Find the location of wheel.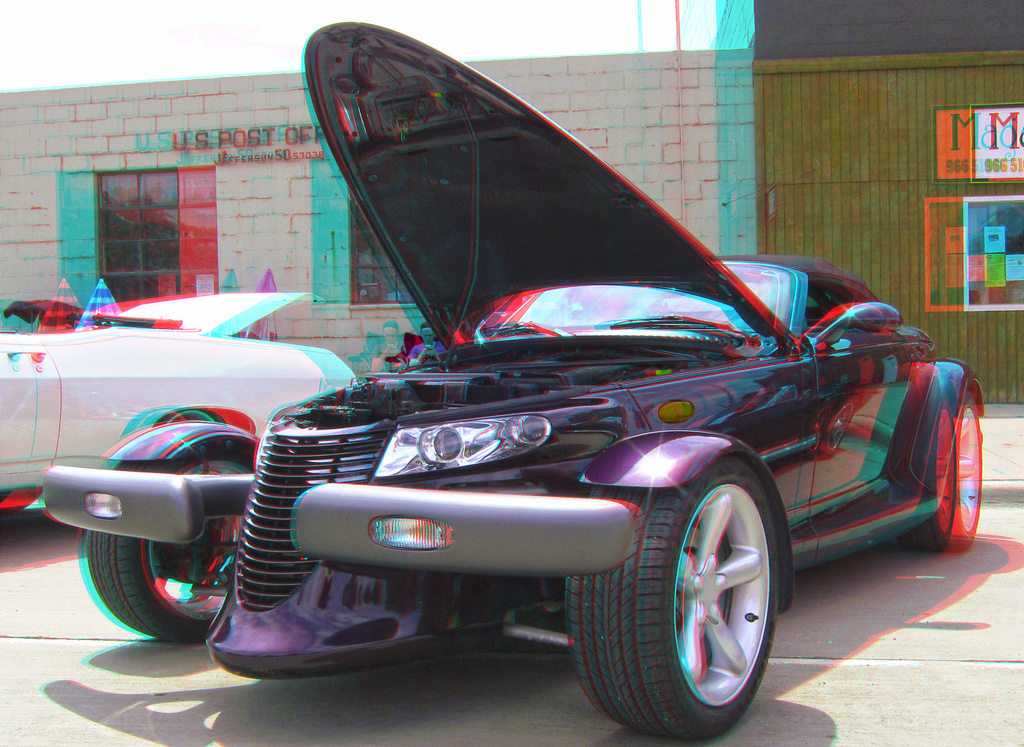
Location: Rect(84, 461, 260, 646).
